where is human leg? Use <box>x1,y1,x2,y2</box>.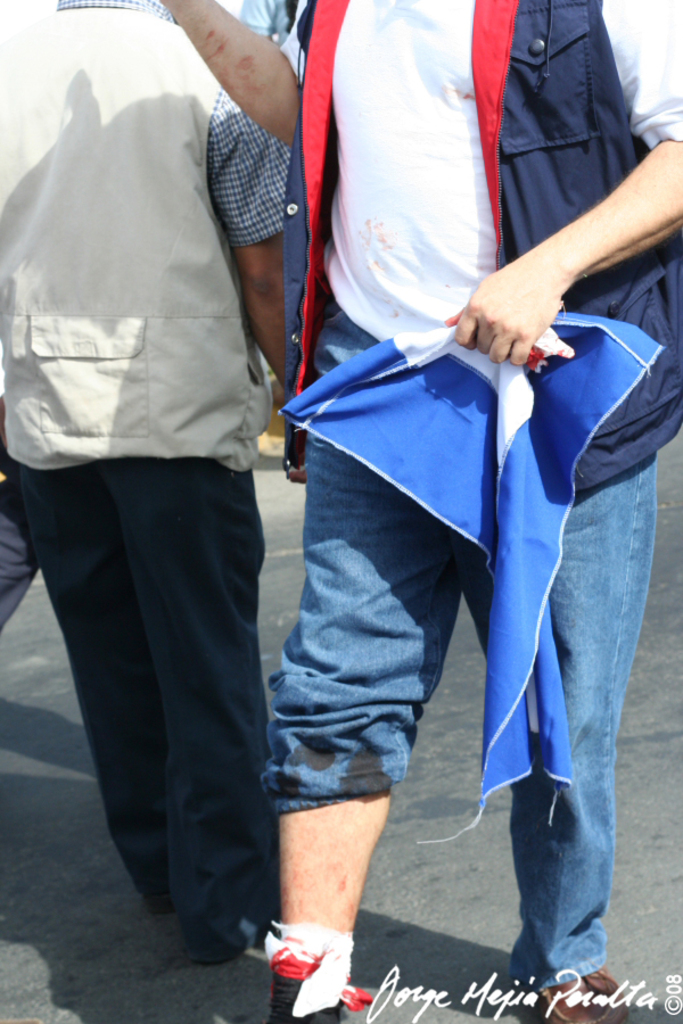
<box>88,435,280,964</box>.
